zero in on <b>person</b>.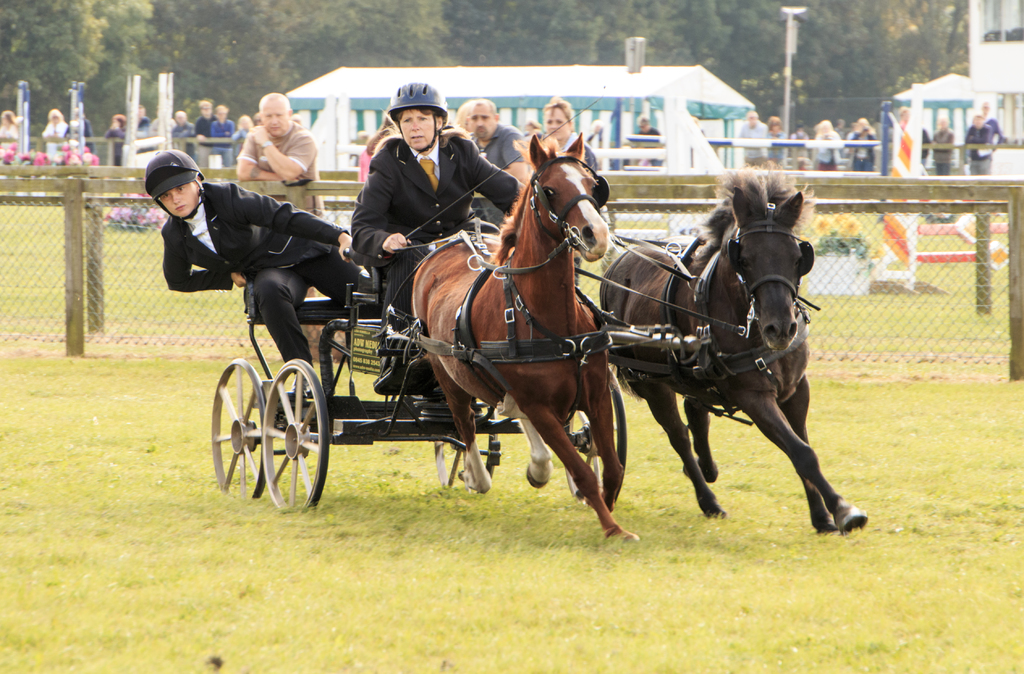
Zeroed in: <box>230,92,312,180</box>.
